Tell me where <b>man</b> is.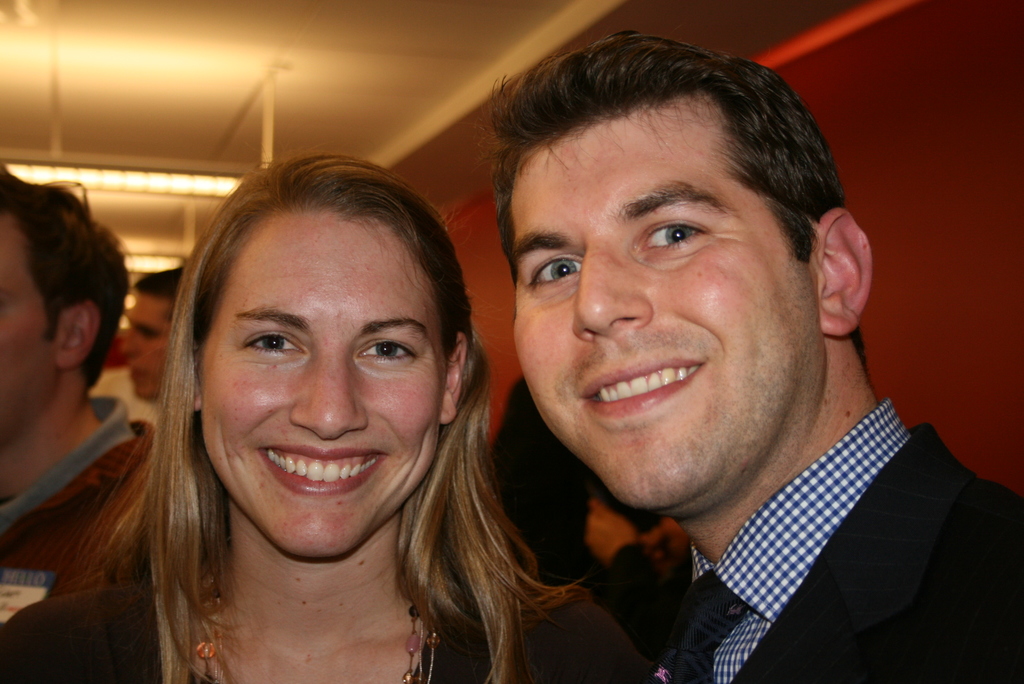
<b>man</b> is at 383/53/1023/683.
